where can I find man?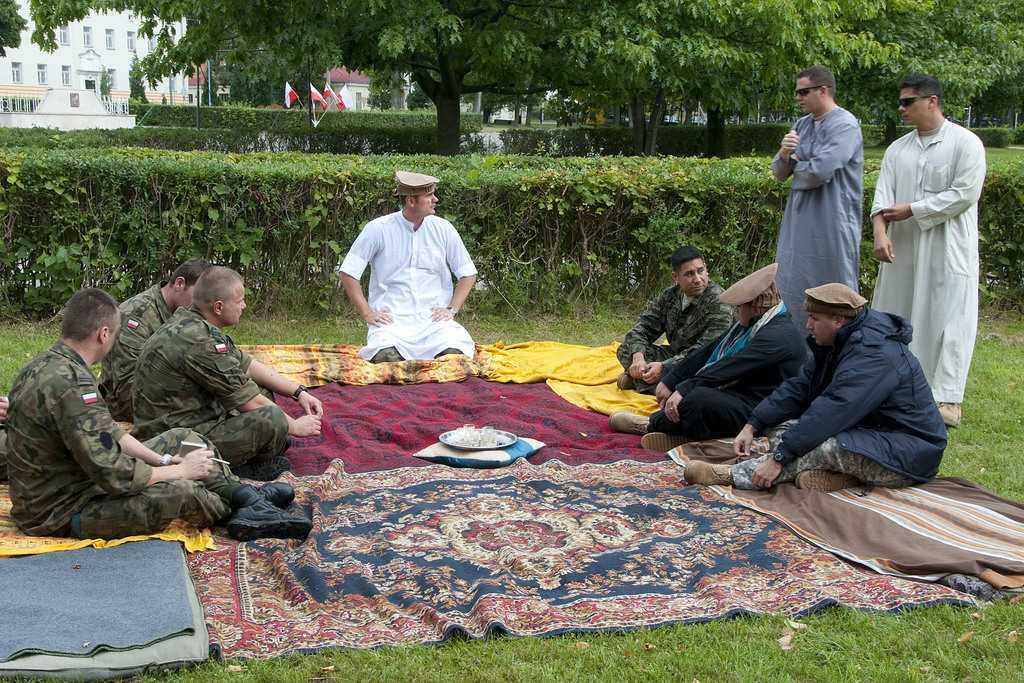
You can find it at rect(100, 256, 280, 418).
